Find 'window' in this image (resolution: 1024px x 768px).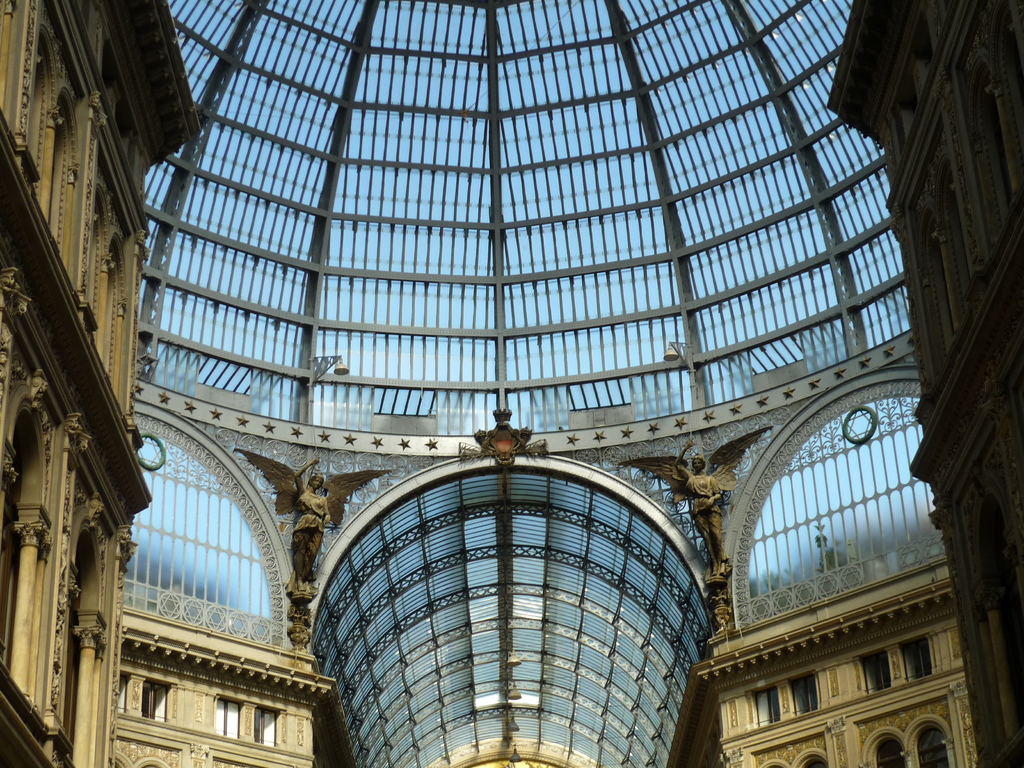
{"x1": 905, "y1": 711, "x2": 958, "y2": 767}.
